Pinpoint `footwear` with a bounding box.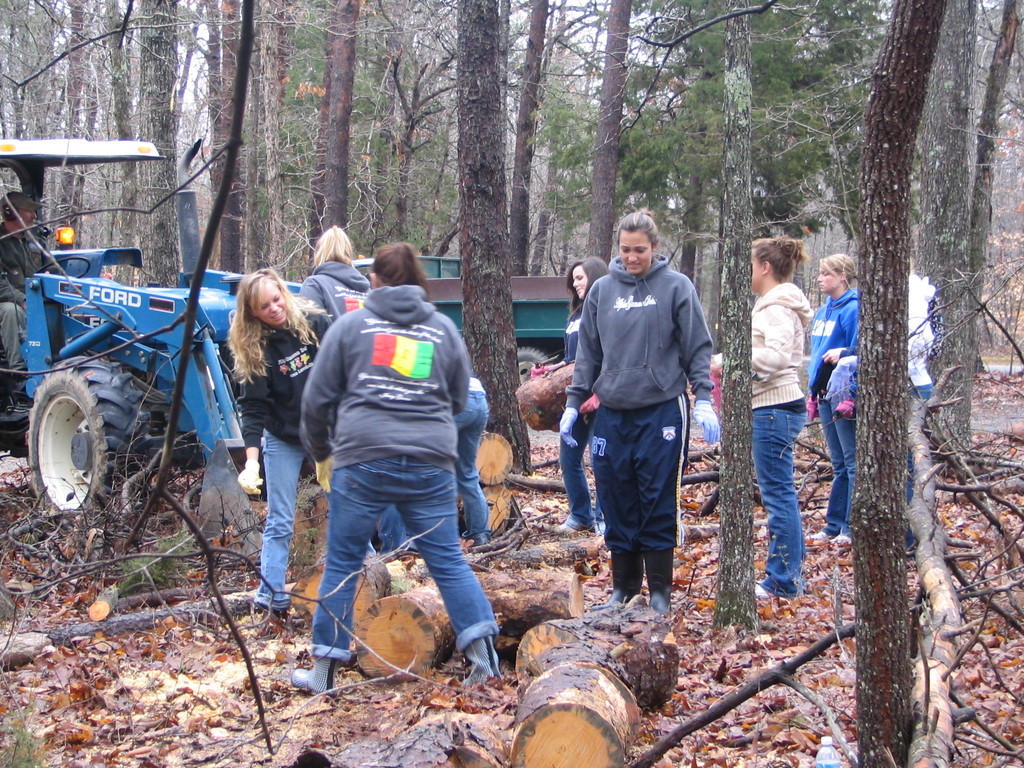
[left=648, top=589, right=668, bottom=616].
